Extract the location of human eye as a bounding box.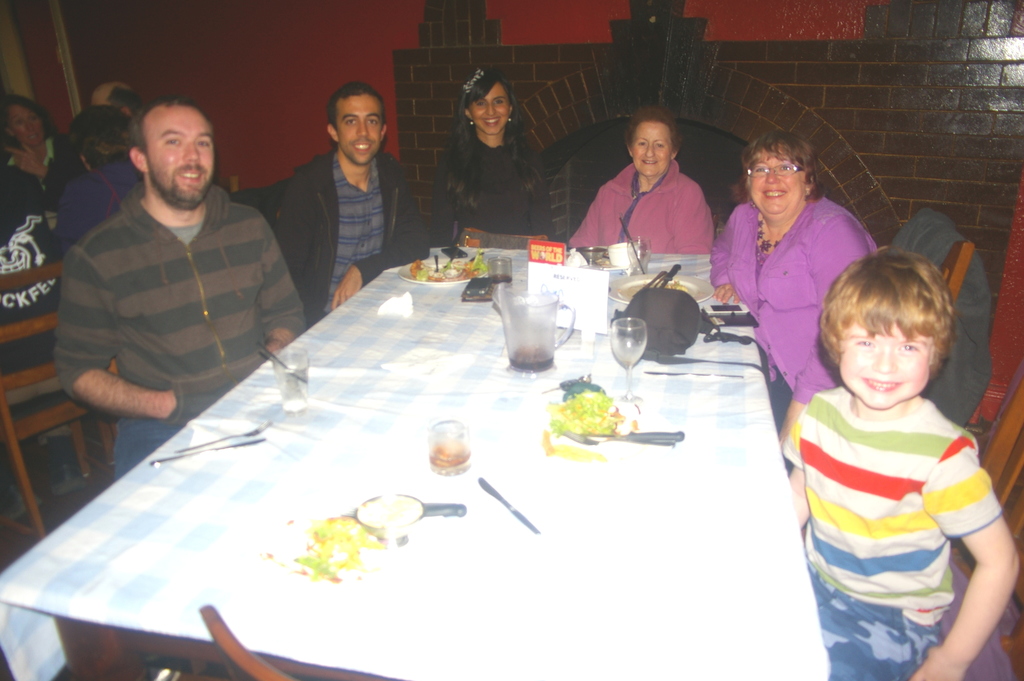
<region>854, 336, 876, 349</region>.
